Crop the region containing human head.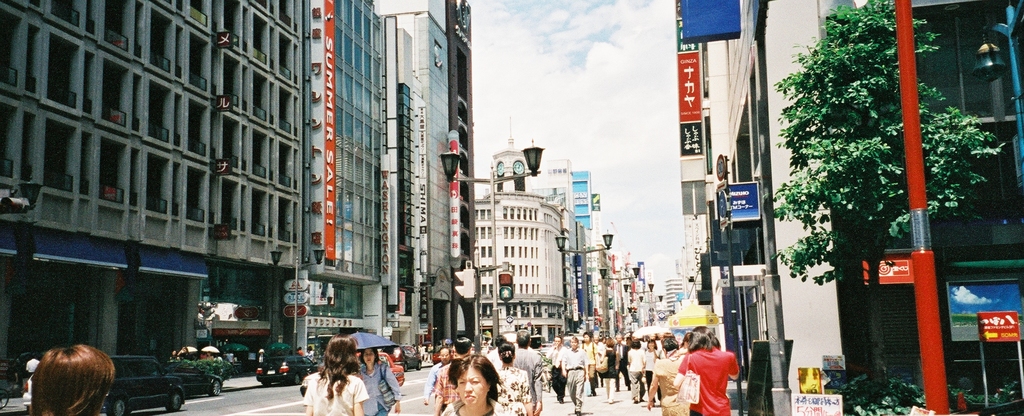
Crop region: (x1=604, y1=338, x2=615, y2=347).
